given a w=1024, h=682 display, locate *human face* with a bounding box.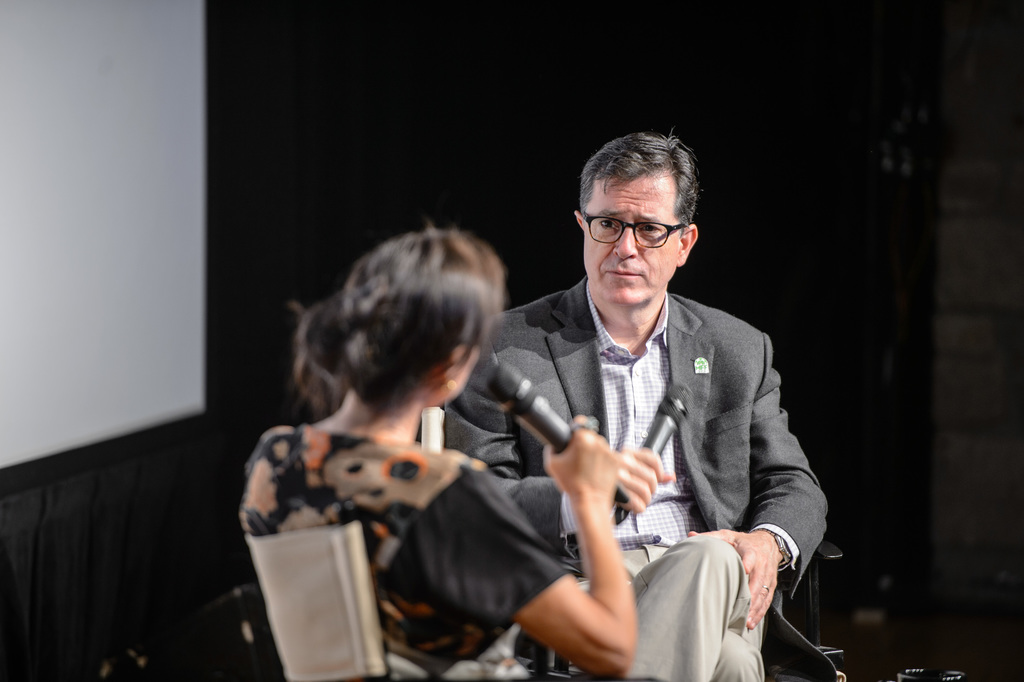
Located: {"x1": 587, "y1": 170, "x2": 680, "y2": 307}.
